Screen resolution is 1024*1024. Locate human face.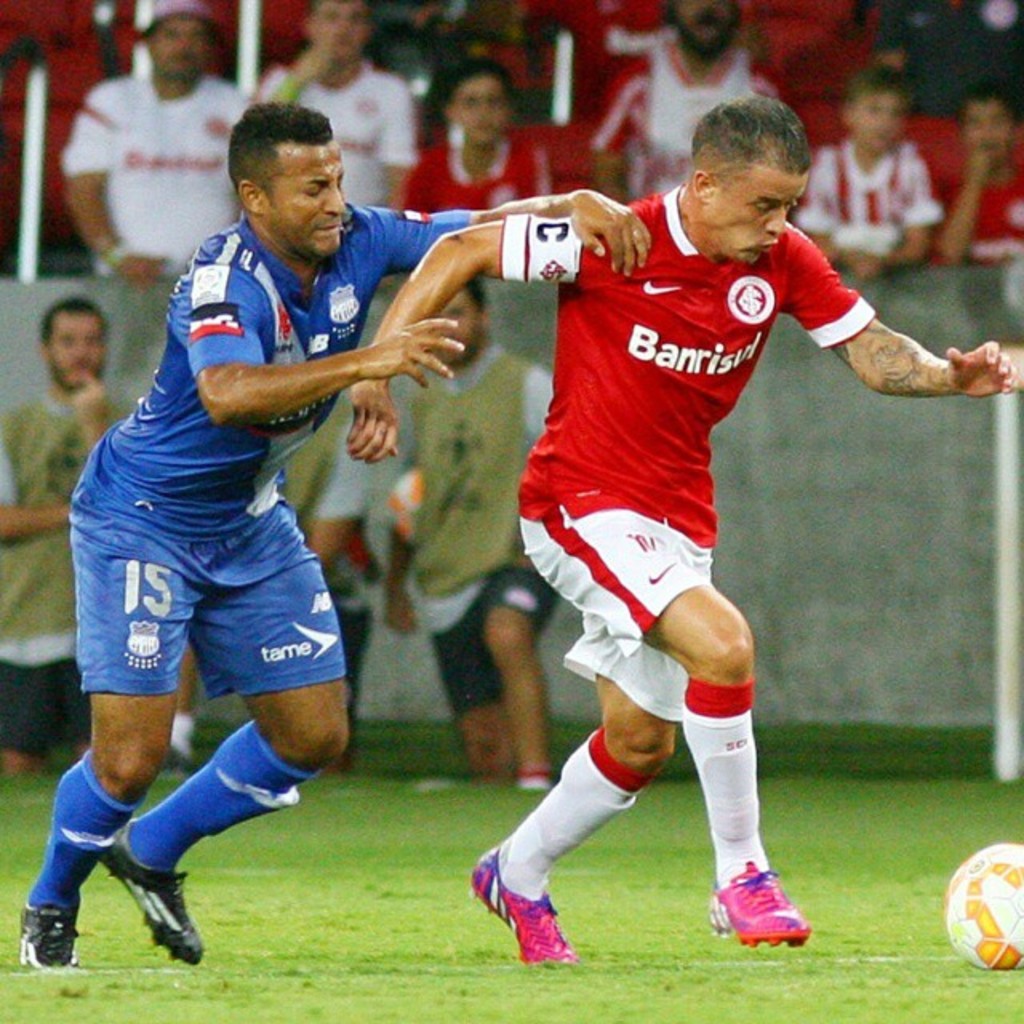
bbox(270, 142, 352, 251).
